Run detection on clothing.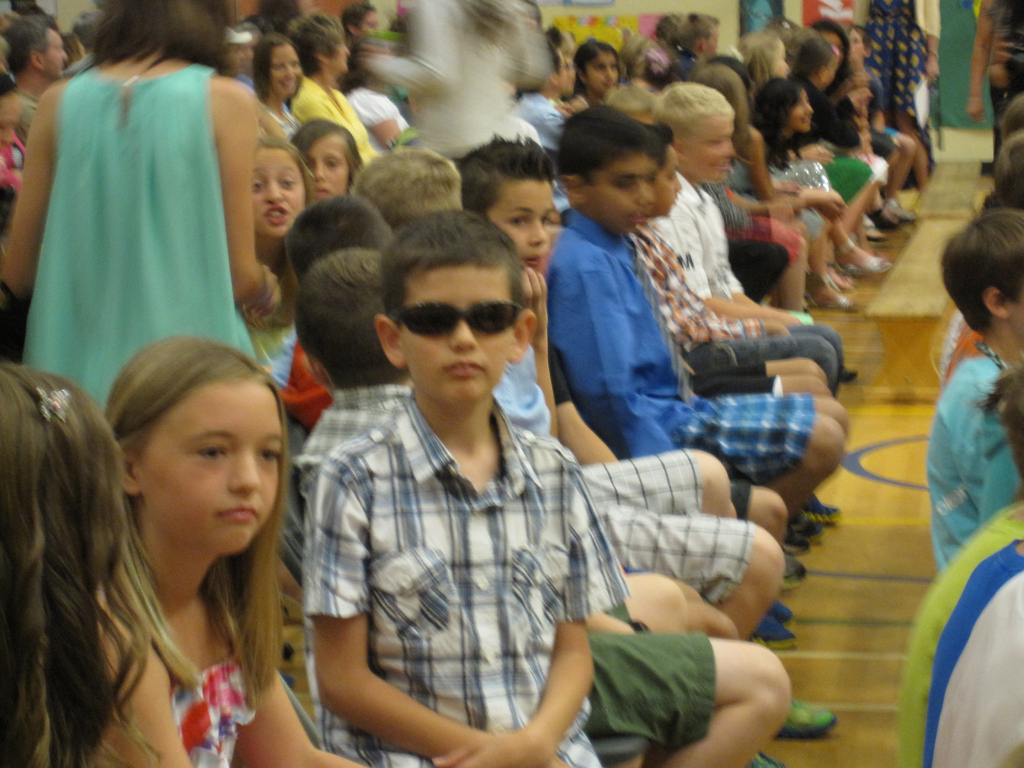
Result: box(988, 0, 1023, 148).
